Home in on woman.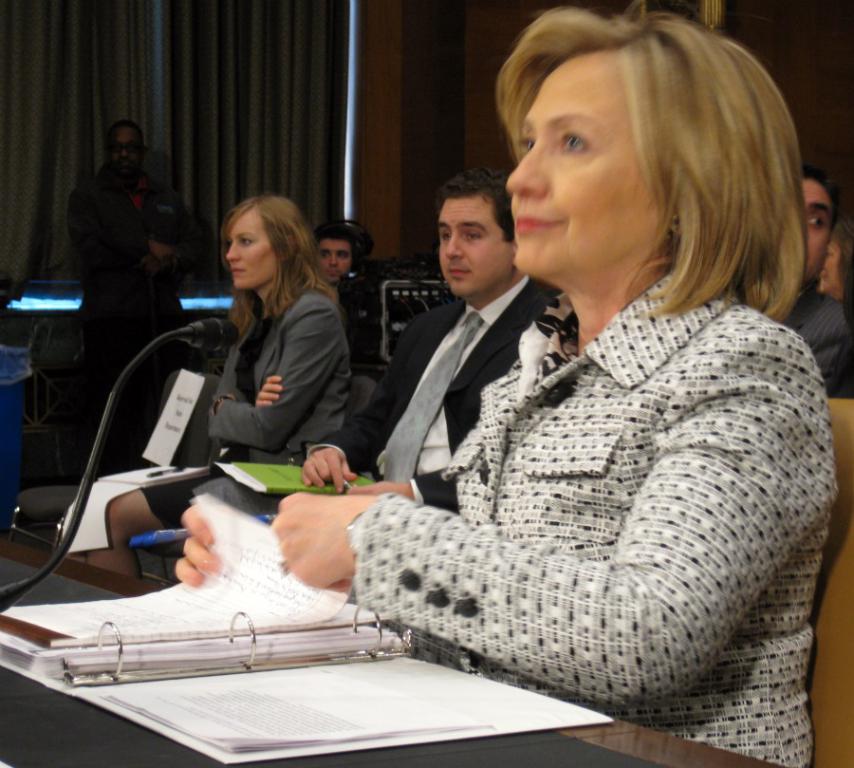
Homed in at {"left": 311, "top": 33, "right": 825, "bottom": 753}.
